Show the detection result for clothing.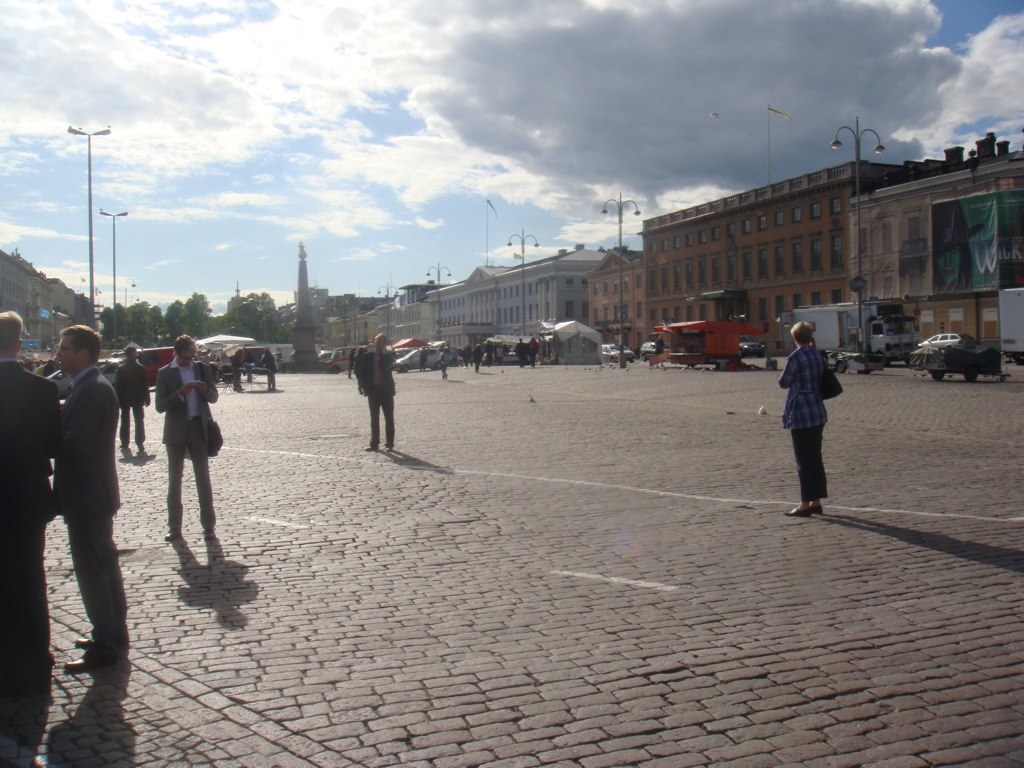
<bbox>472, 346, 482, 367</bbox>.
